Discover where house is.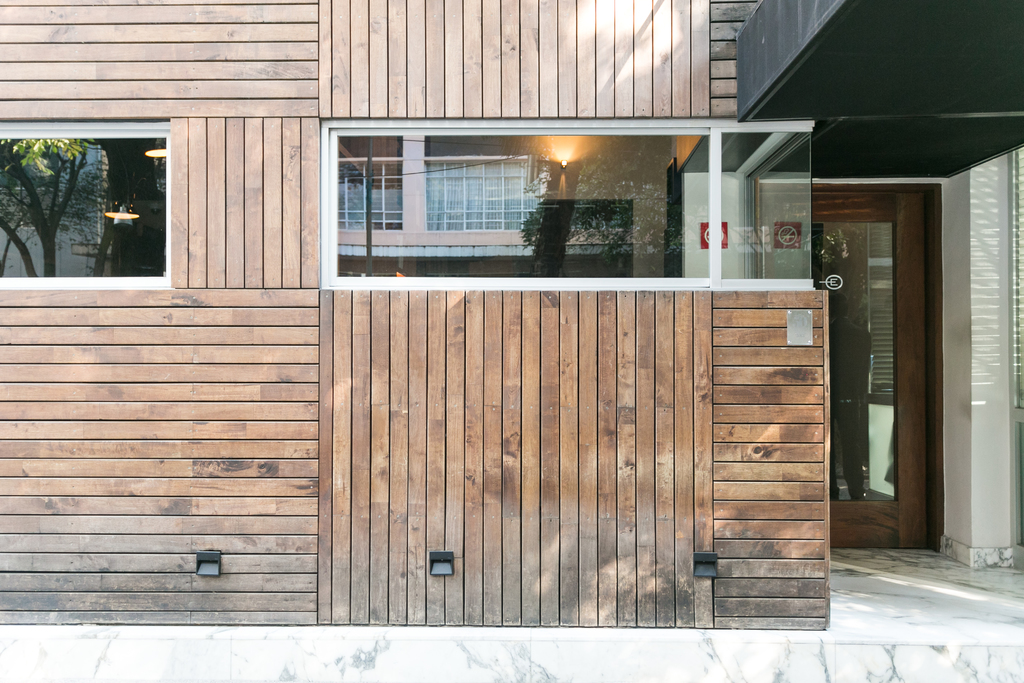
Discovered at left=0, top=0, right=1023, bottom=622.
